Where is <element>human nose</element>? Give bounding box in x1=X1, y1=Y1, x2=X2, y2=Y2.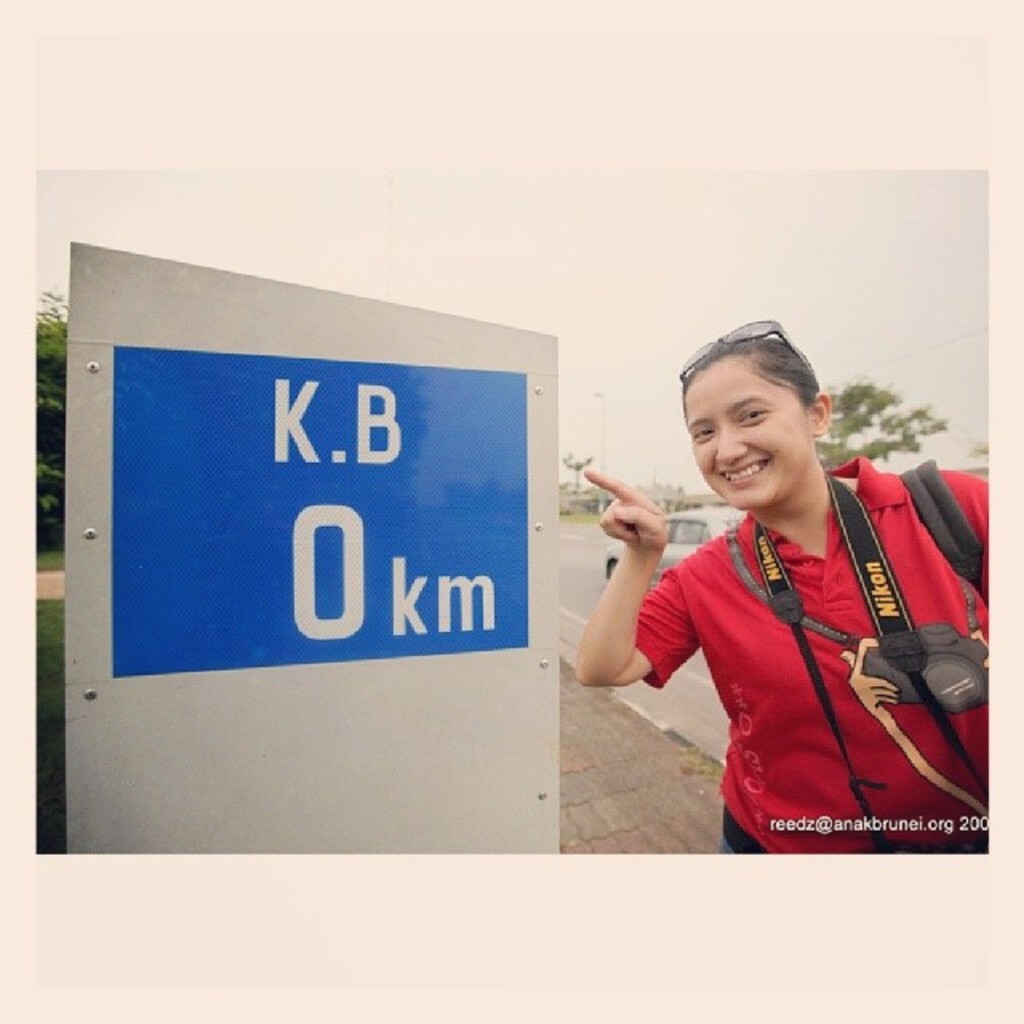
x1=718, y1=426, x2=746, y2=459.
